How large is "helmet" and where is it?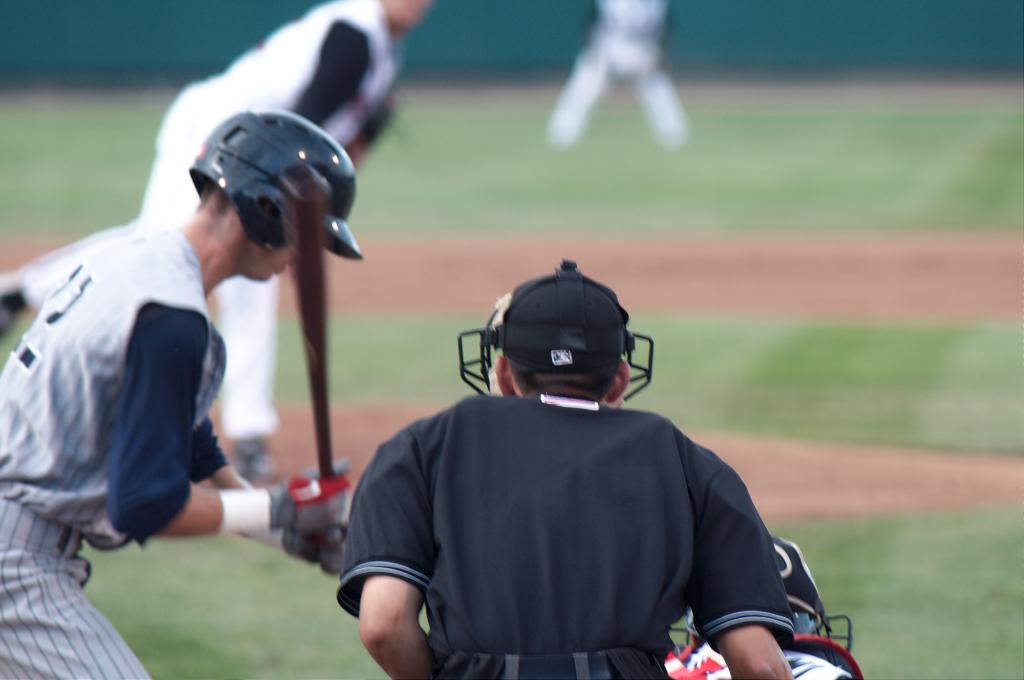
Bounding box: crop(673, 525, 854, 655).
